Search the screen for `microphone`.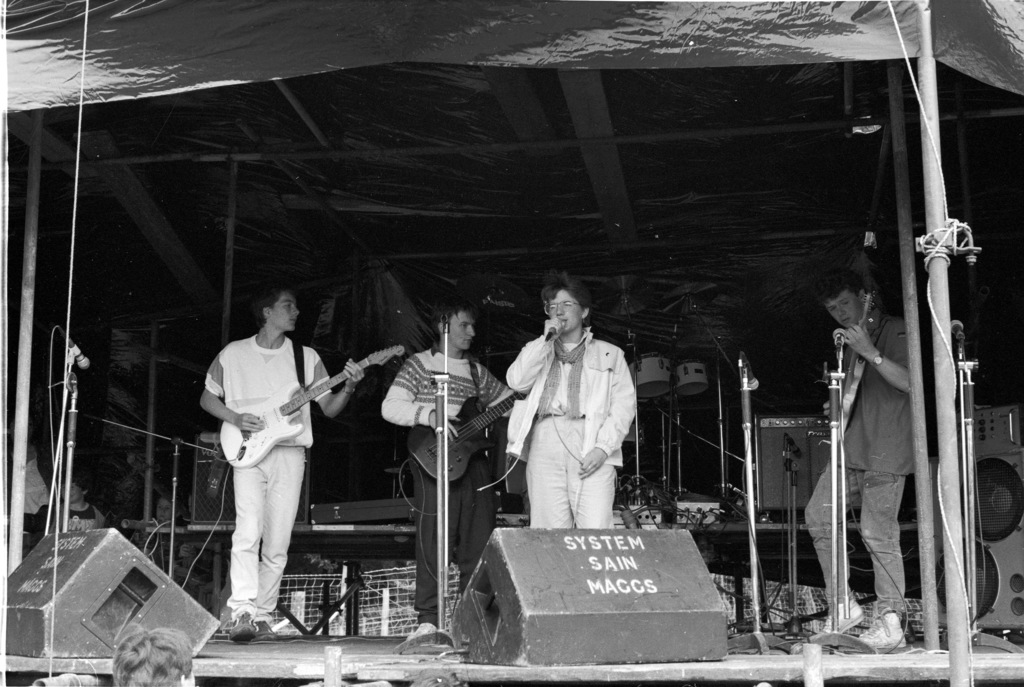
Found at <box>735,355,766,395</box>.
